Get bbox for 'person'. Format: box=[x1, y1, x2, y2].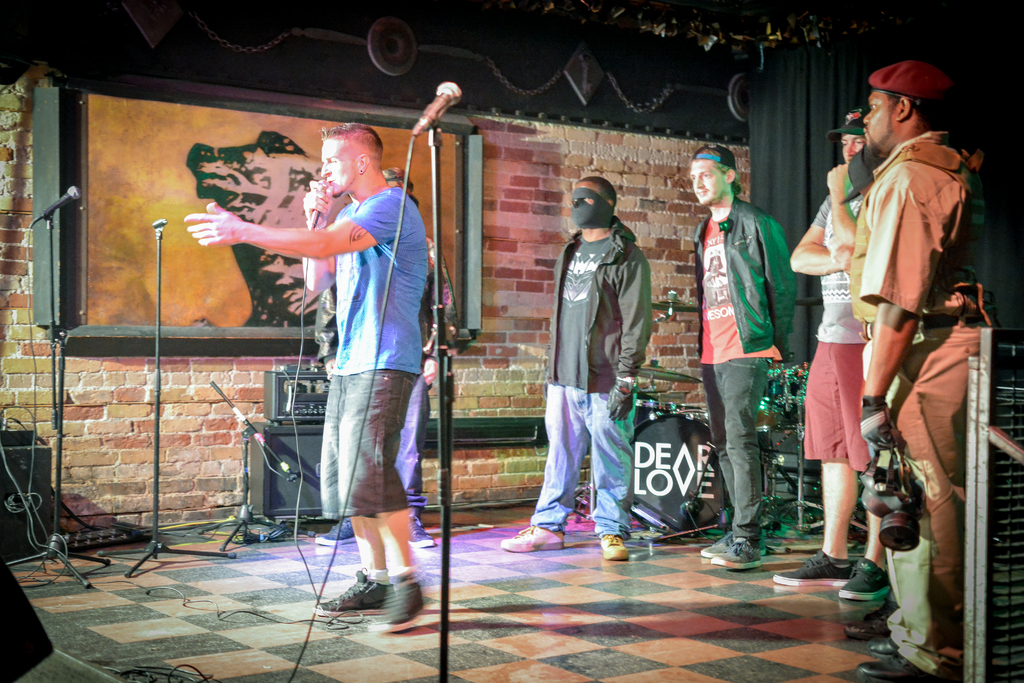
box=[692, 138, 795, 570].
